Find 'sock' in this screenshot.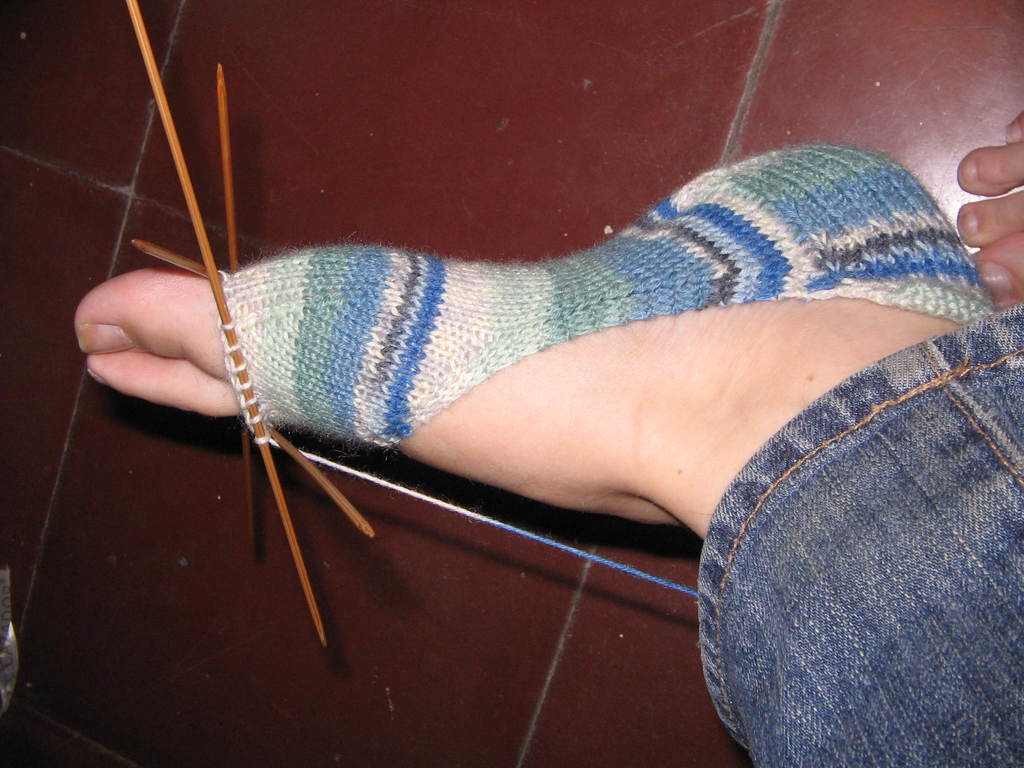
The bounding box for 'sock' is Rect(218, 140, 1002, 454).
